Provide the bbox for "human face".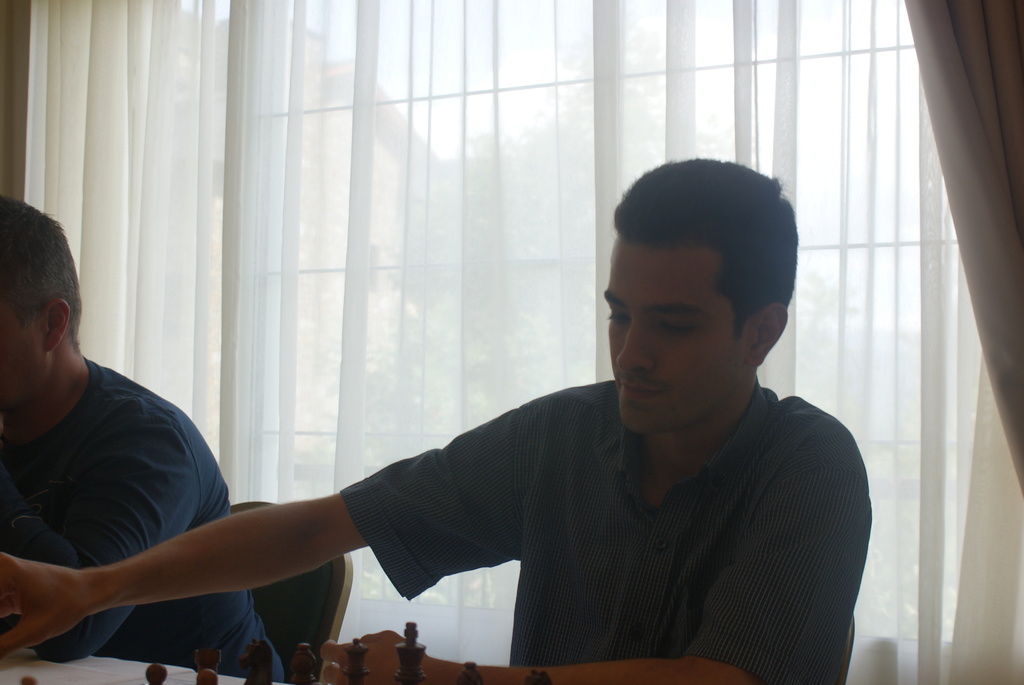
BBox(0, 285, 45, 414).
